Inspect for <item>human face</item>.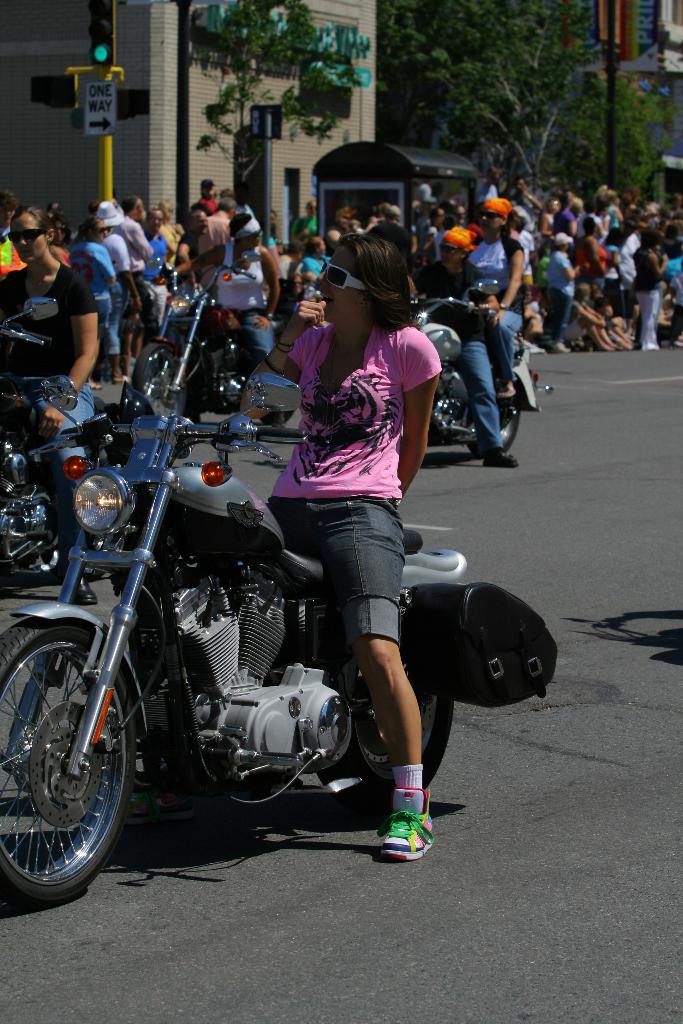
Inspection: BBox(12, 212, 47, 265).
